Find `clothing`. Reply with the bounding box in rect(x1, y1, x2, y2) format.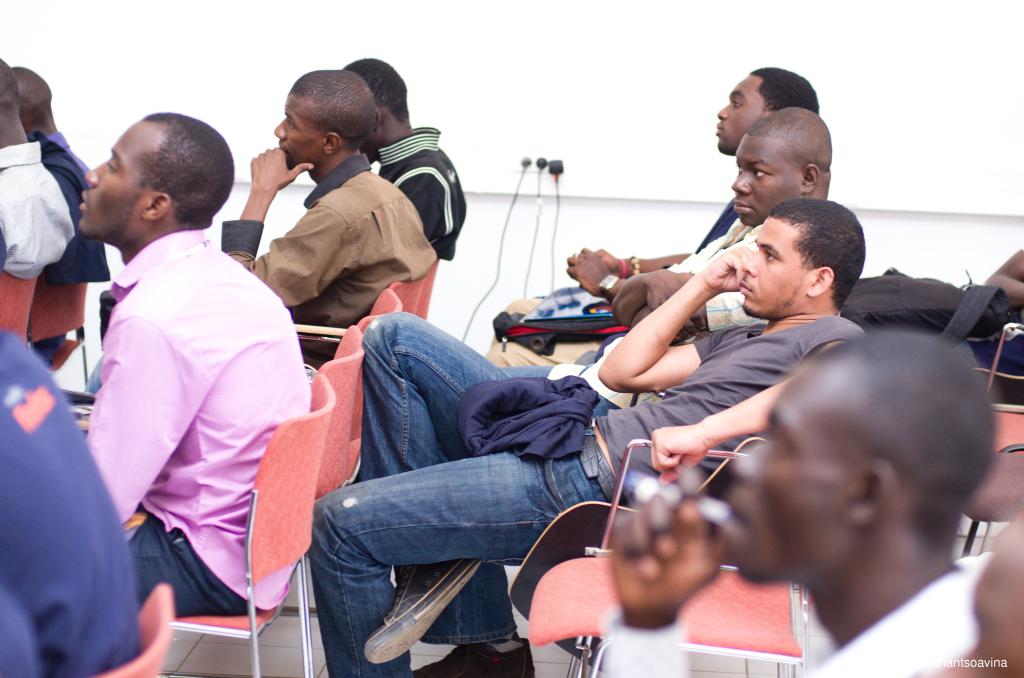
rect(228, 157, 429, 324).
